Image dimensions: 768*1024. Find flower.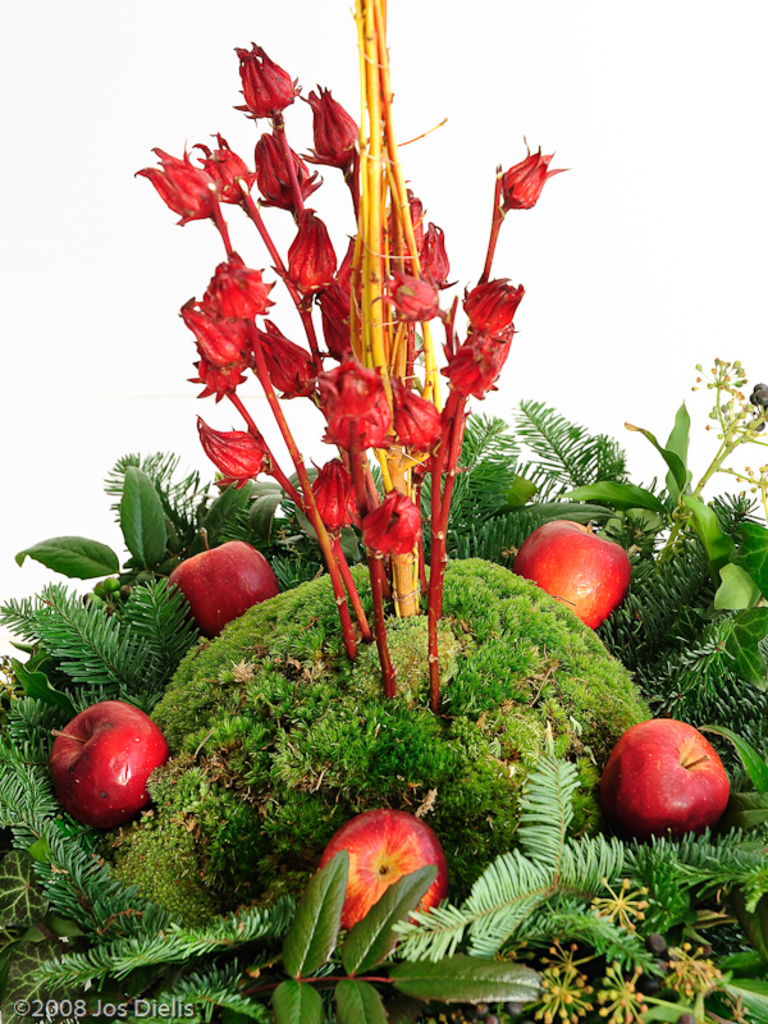
<box>498,131,575,215</box>.
